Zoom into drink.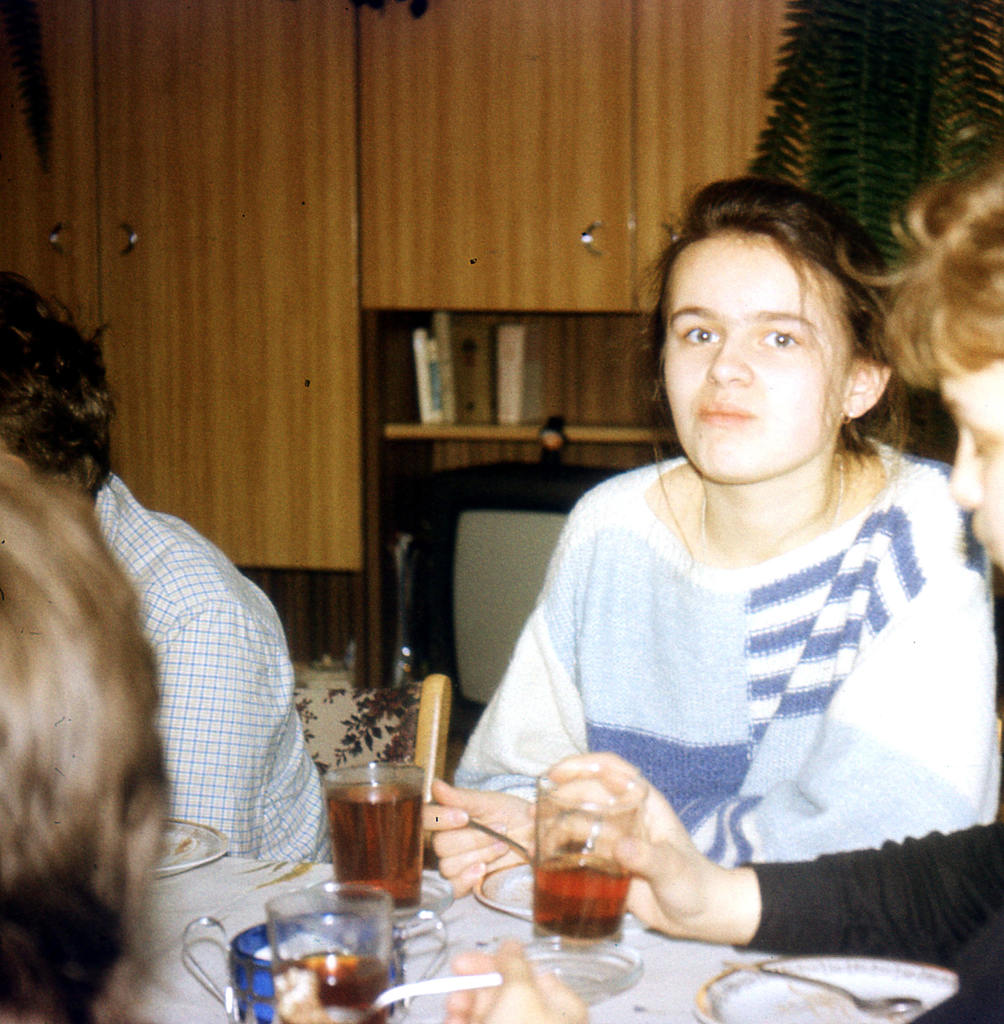
Zoom target: locate(320, 757, 442, 915).
